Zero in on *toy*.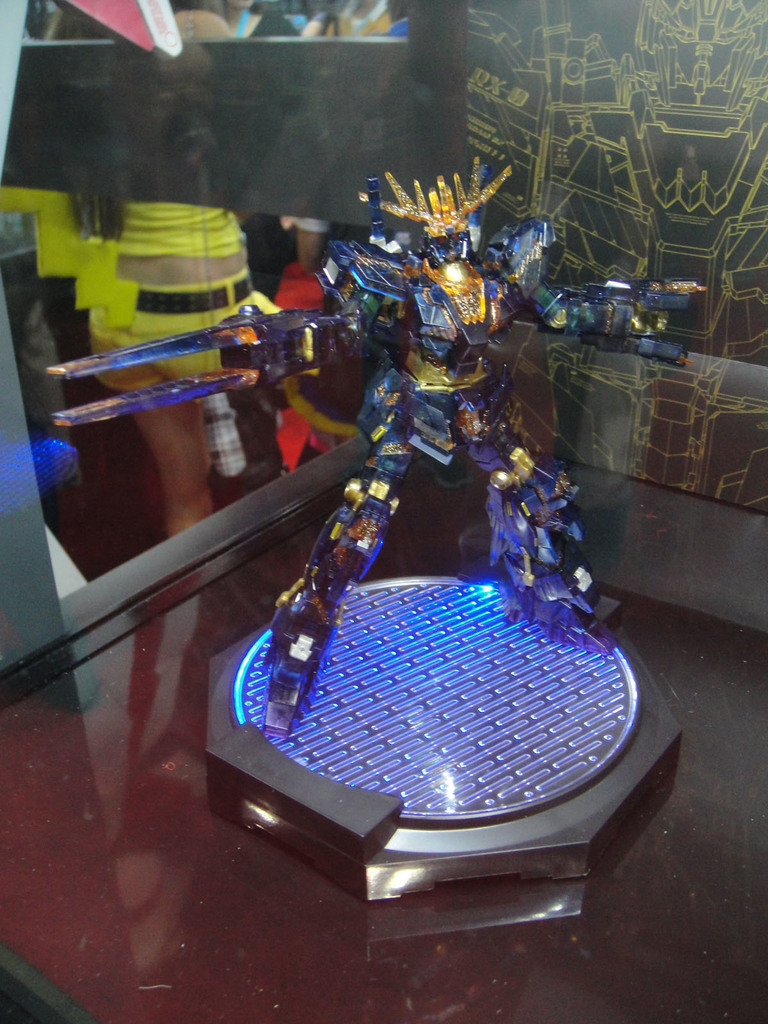
Zeroed in: 200,155,767,751.
